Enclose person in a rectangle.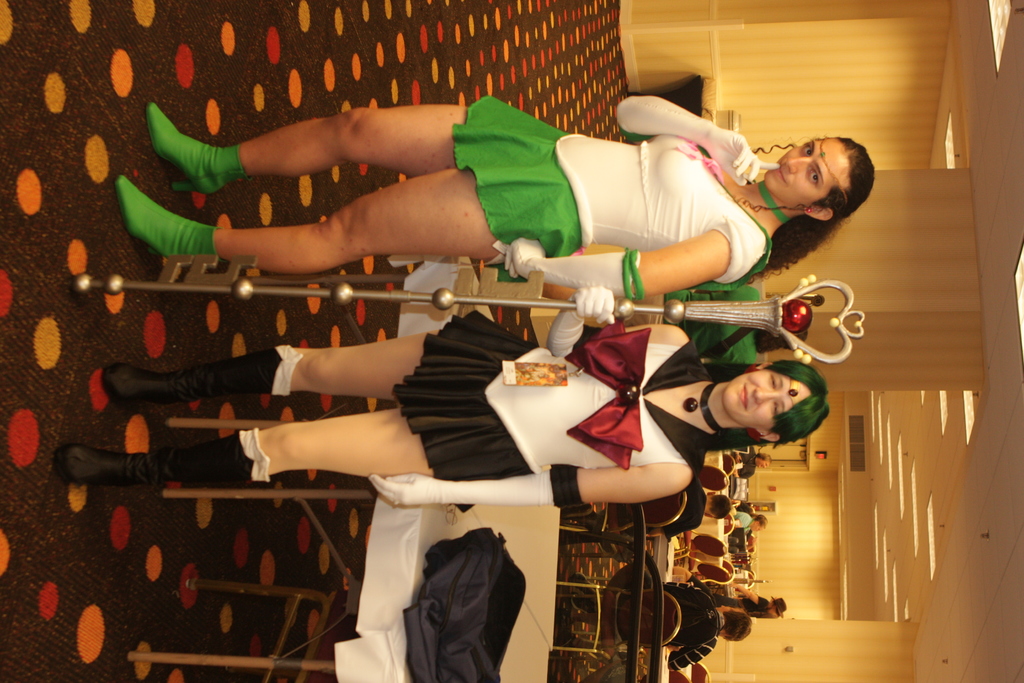
[left=730, top=513, right=772, bottom=537].
